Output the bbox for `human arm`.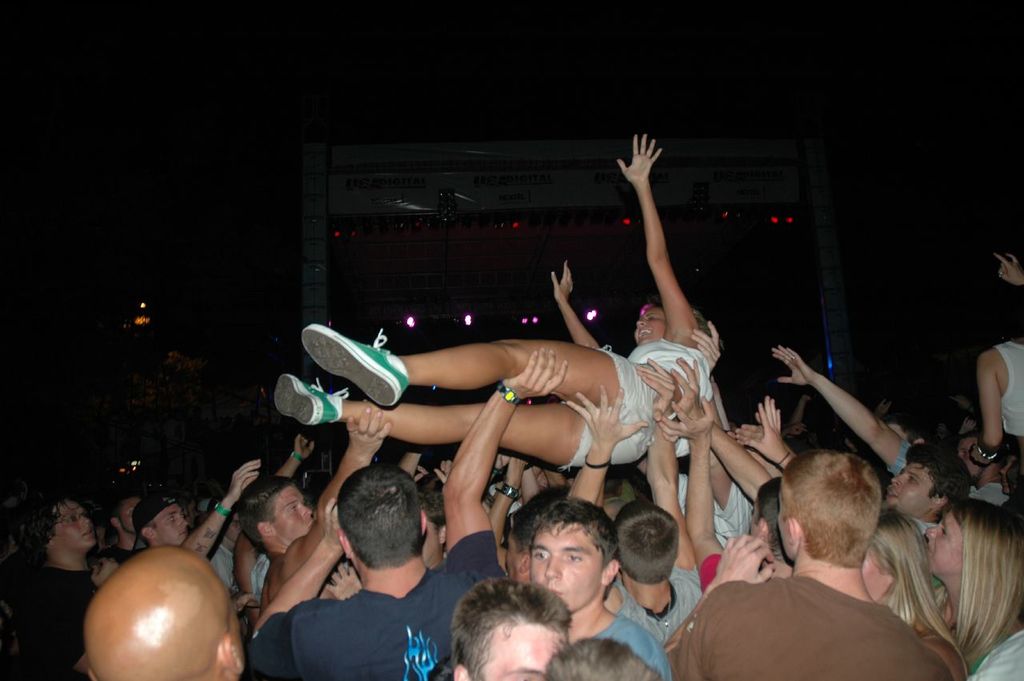
630,353,688,612.
